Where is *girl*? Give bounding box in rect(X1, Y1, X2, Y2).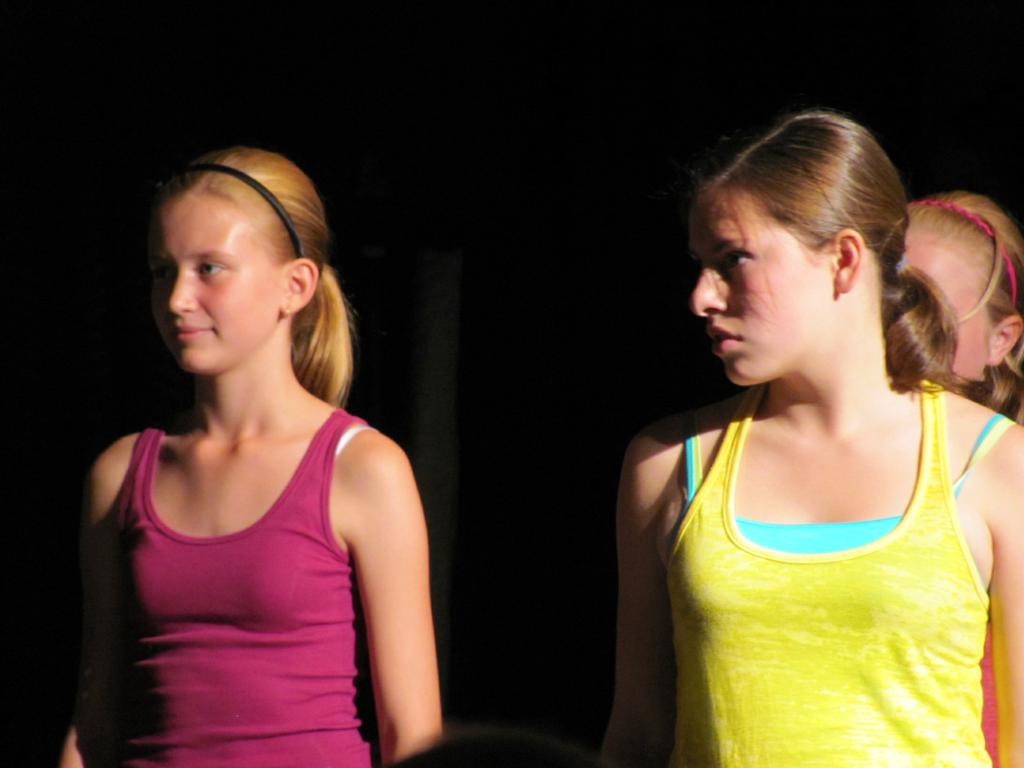
rect(63, 146, 445, 766).
